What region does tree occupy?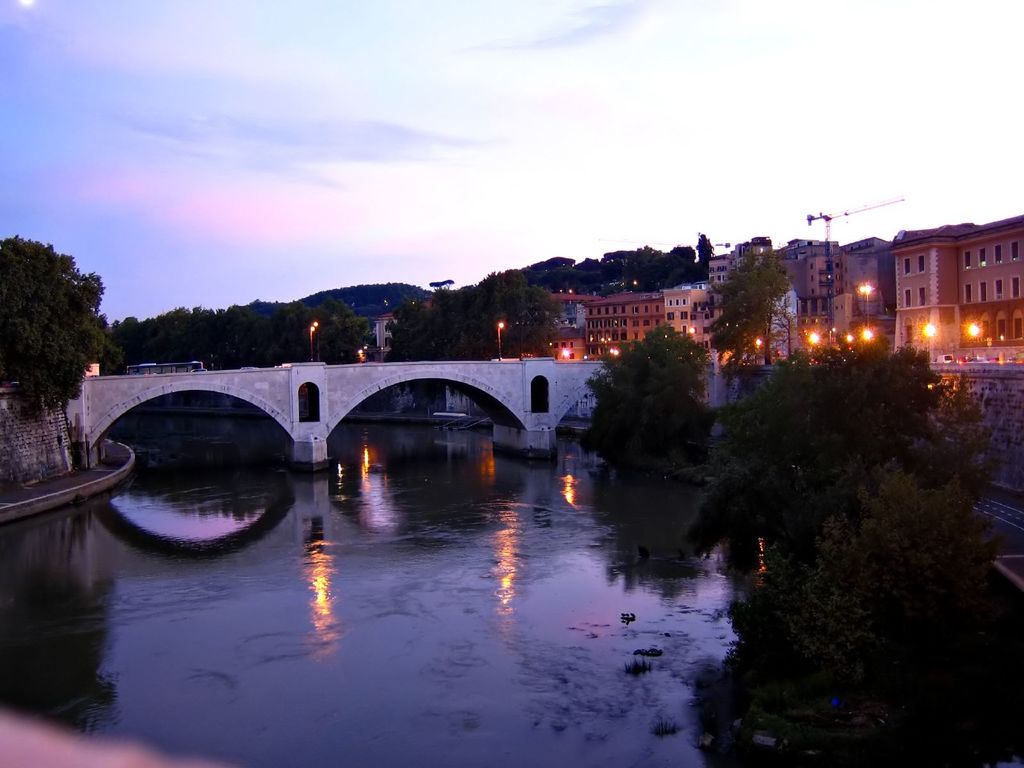
bbox=[778, 460, 1004, 676].
